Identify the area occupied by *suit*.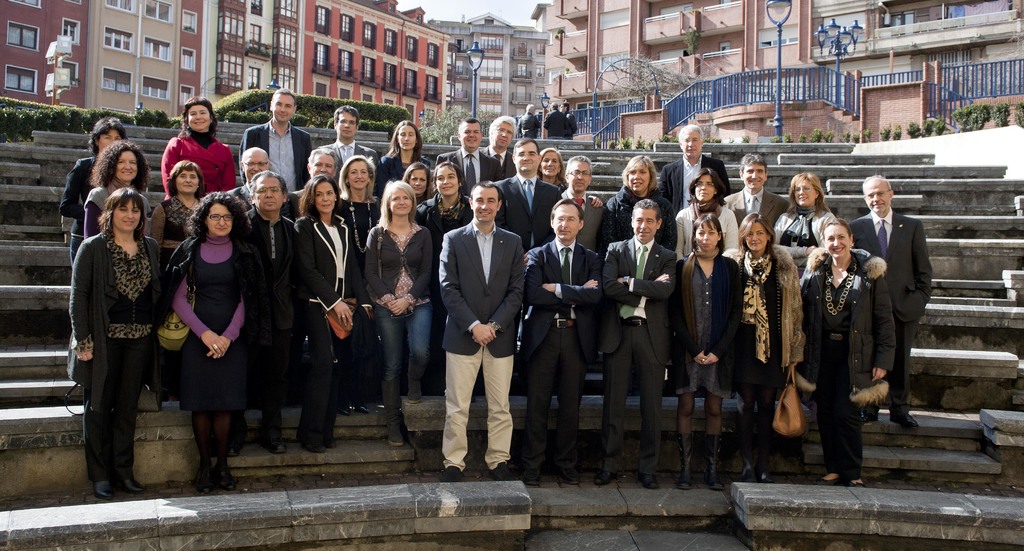
Area: (x1=376, y1=152, x2=433, y2=212).
